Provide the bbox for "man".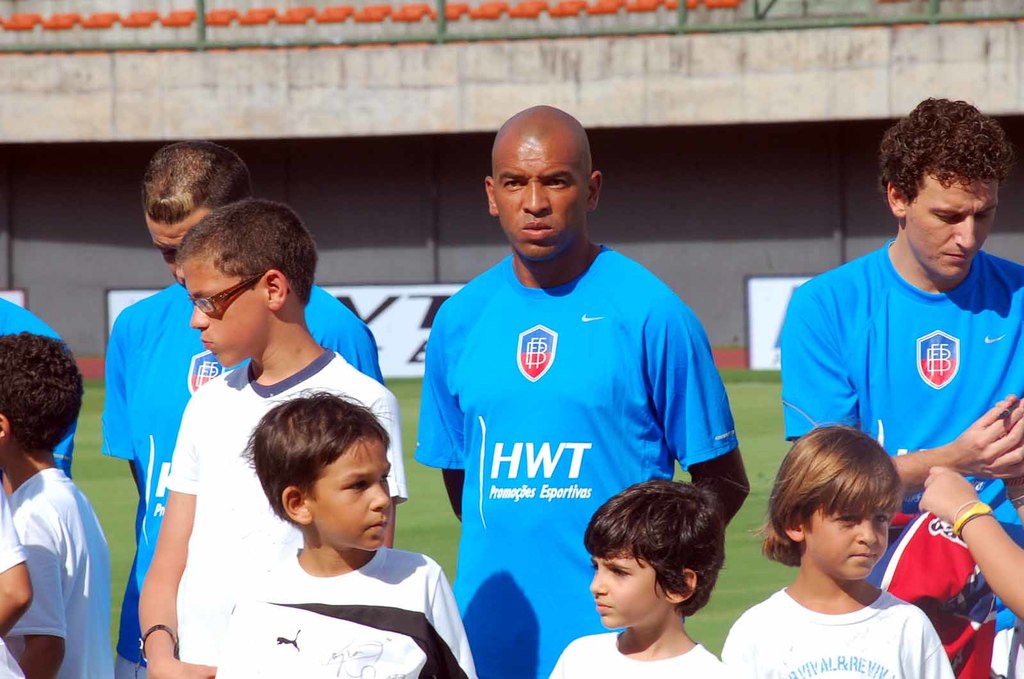
select_region(100, 138, 387, 678).
